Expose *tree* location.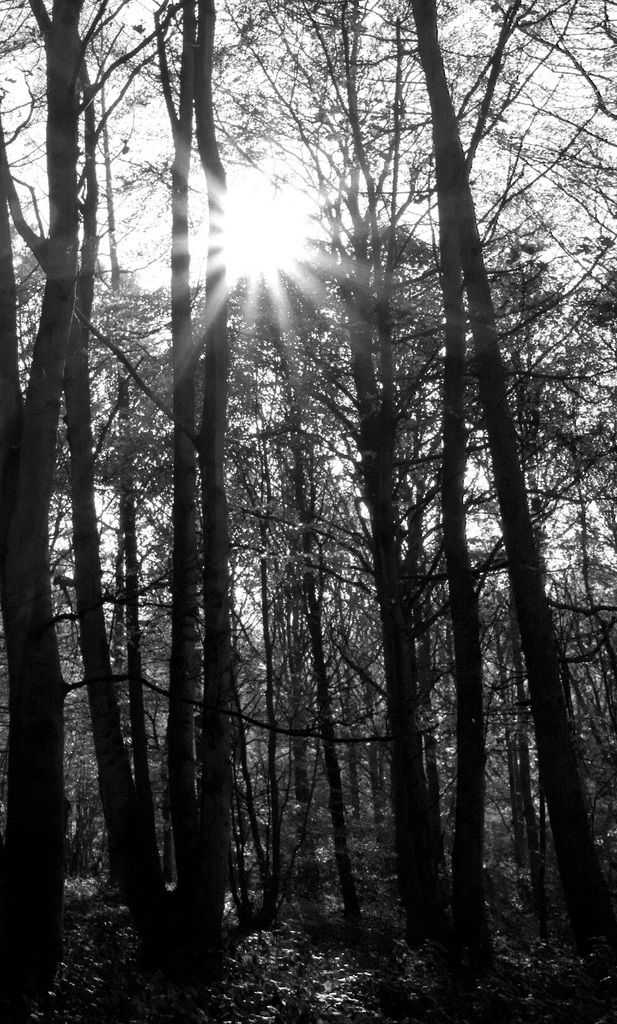
Exposed at Rect(252, 0, 600, 980).
